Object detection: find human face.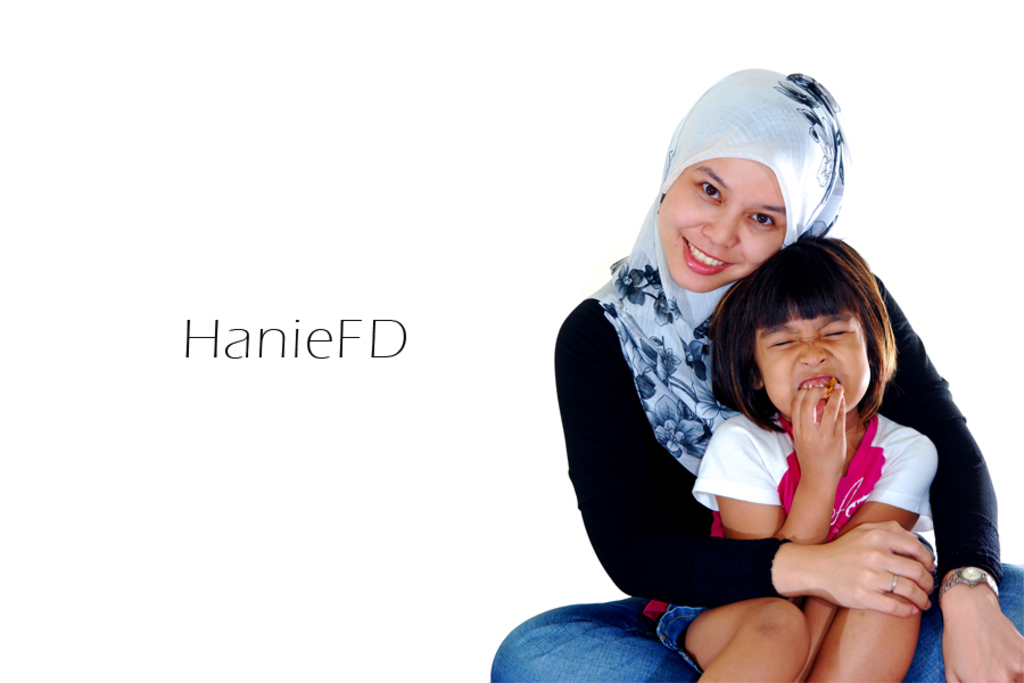
<box>652,158,785,296</box>.
